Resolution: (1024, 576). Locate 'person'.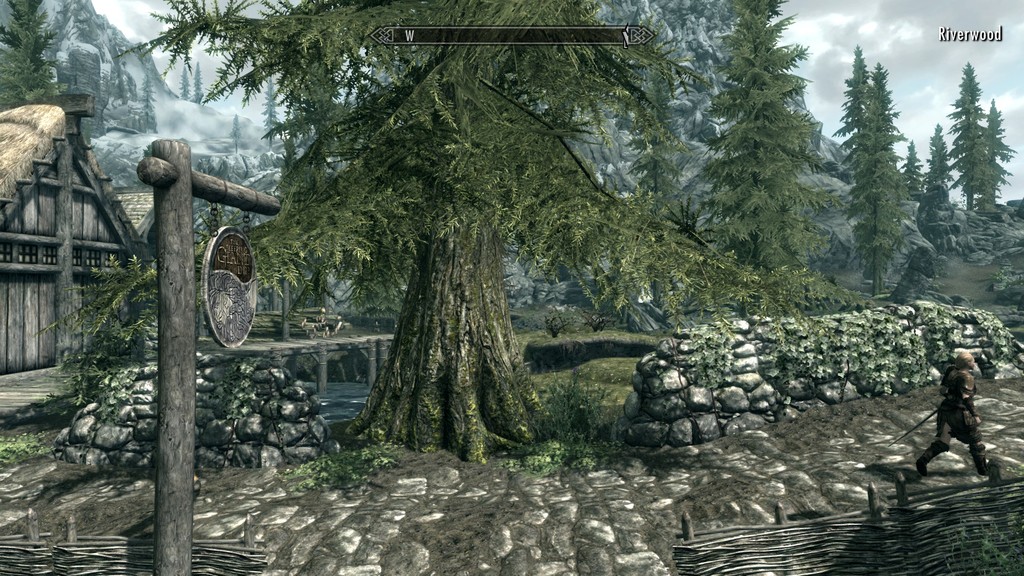
900/348/995/492.
